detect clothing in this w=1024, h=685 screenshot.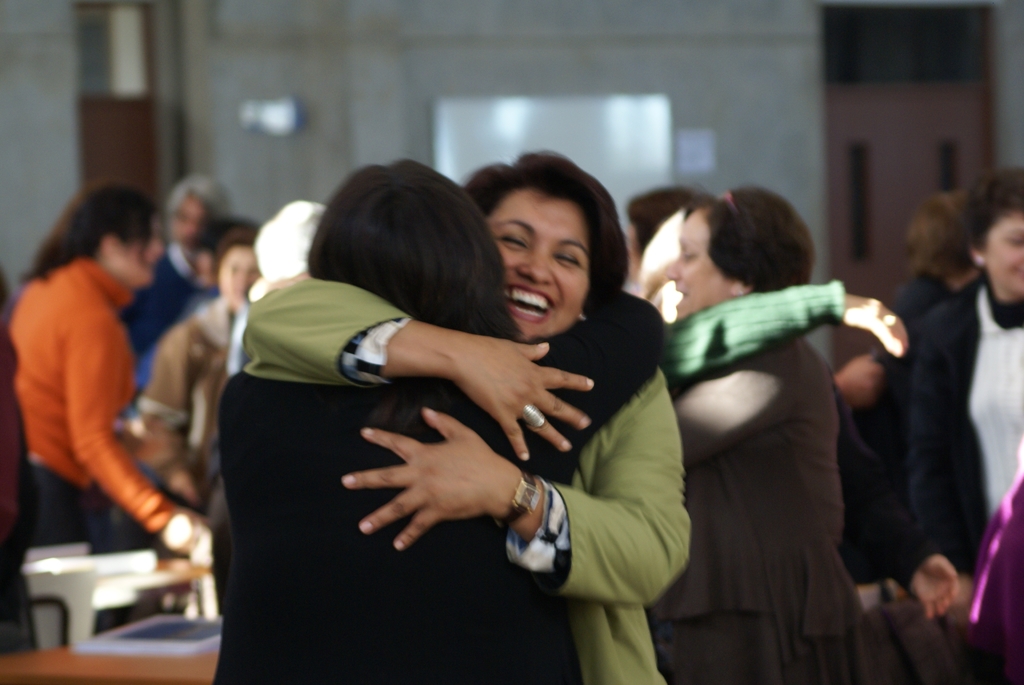
Detection: (15, 218, 154, 551).
